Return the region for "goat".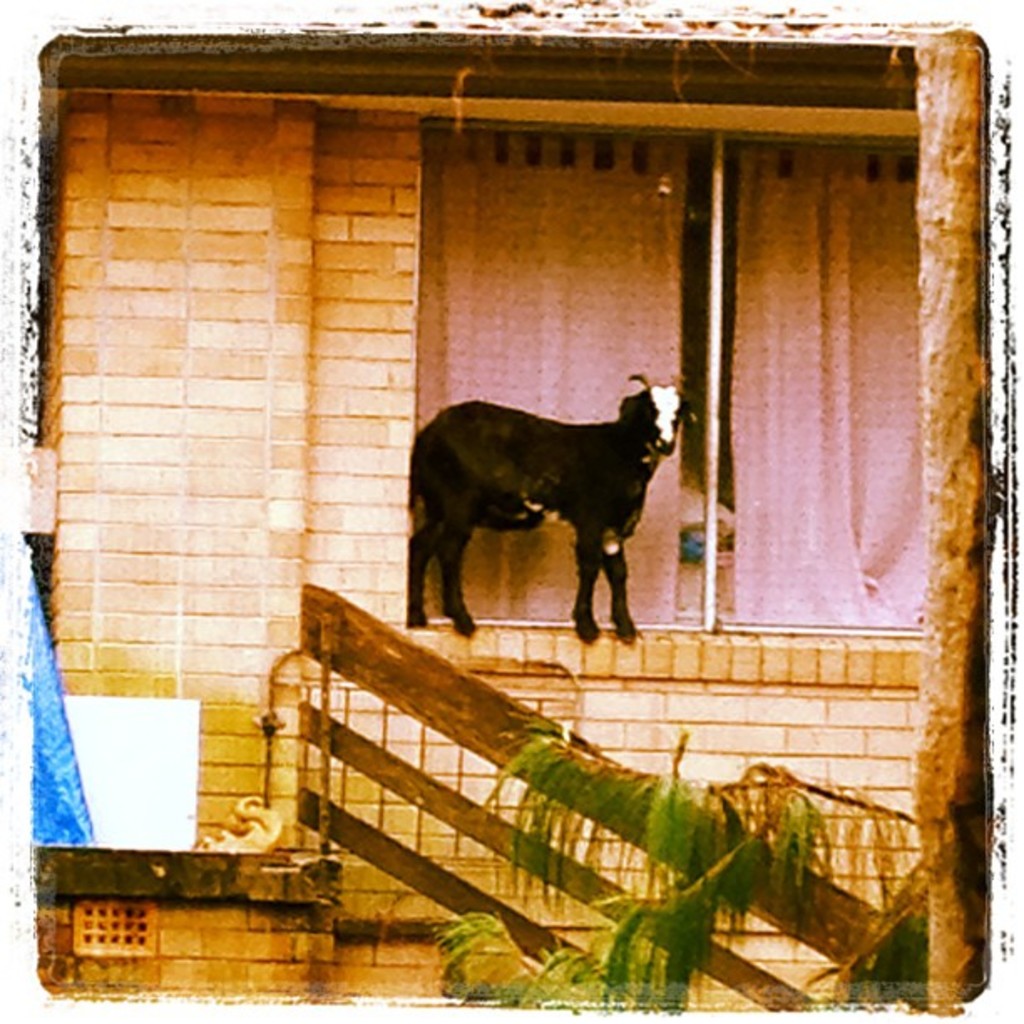
400/381/691/653.
